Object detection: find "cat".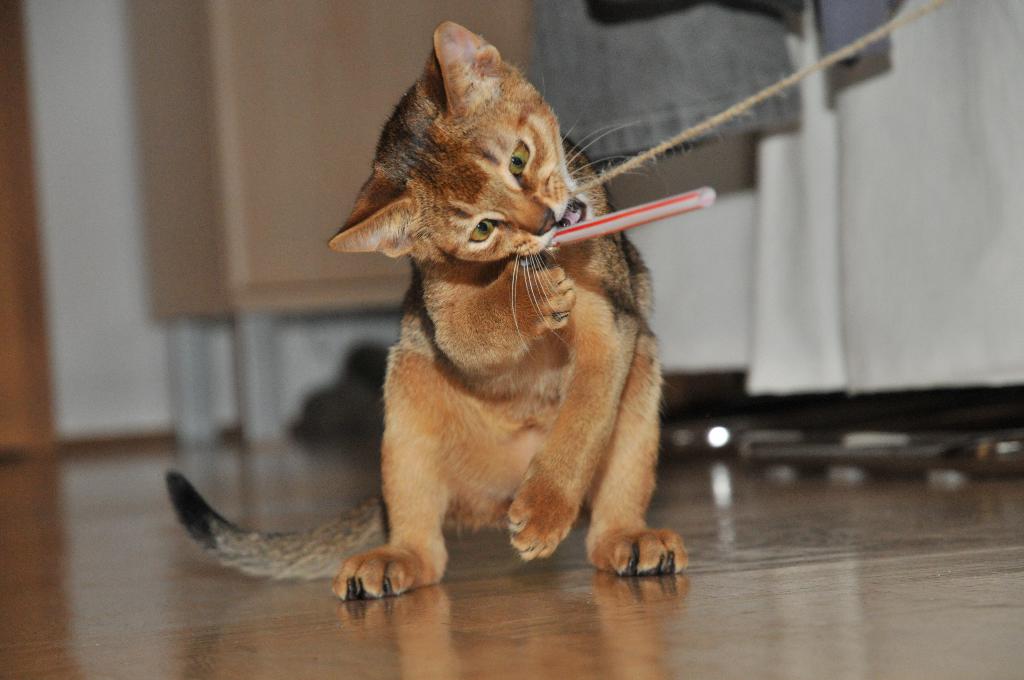
(left=168, top=20, right=690, bottom=602).
